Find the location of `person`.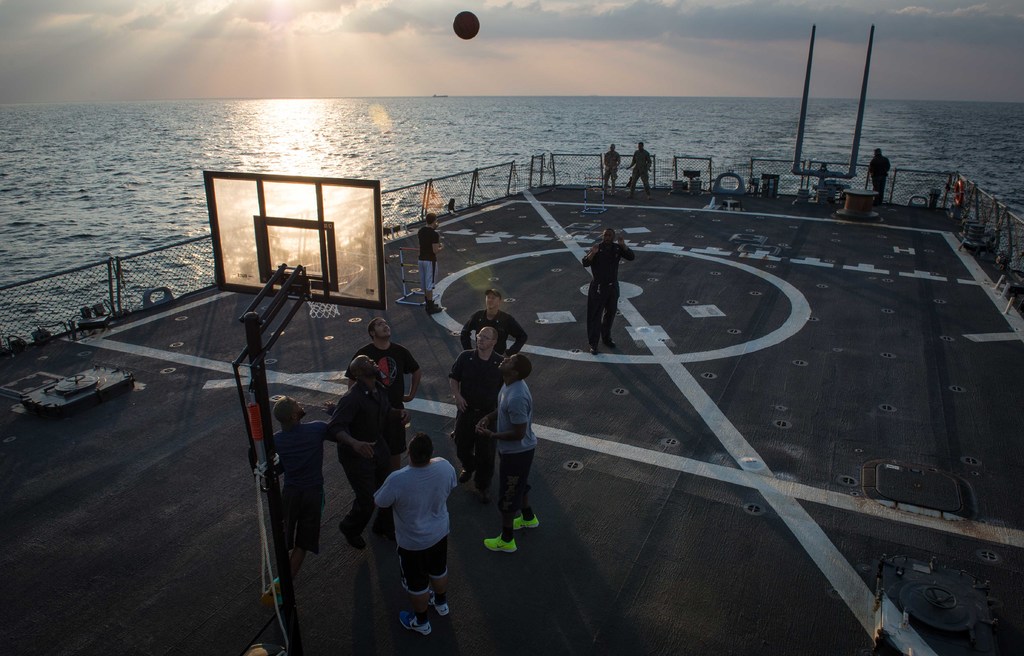
Location: 417,215,445,307.
